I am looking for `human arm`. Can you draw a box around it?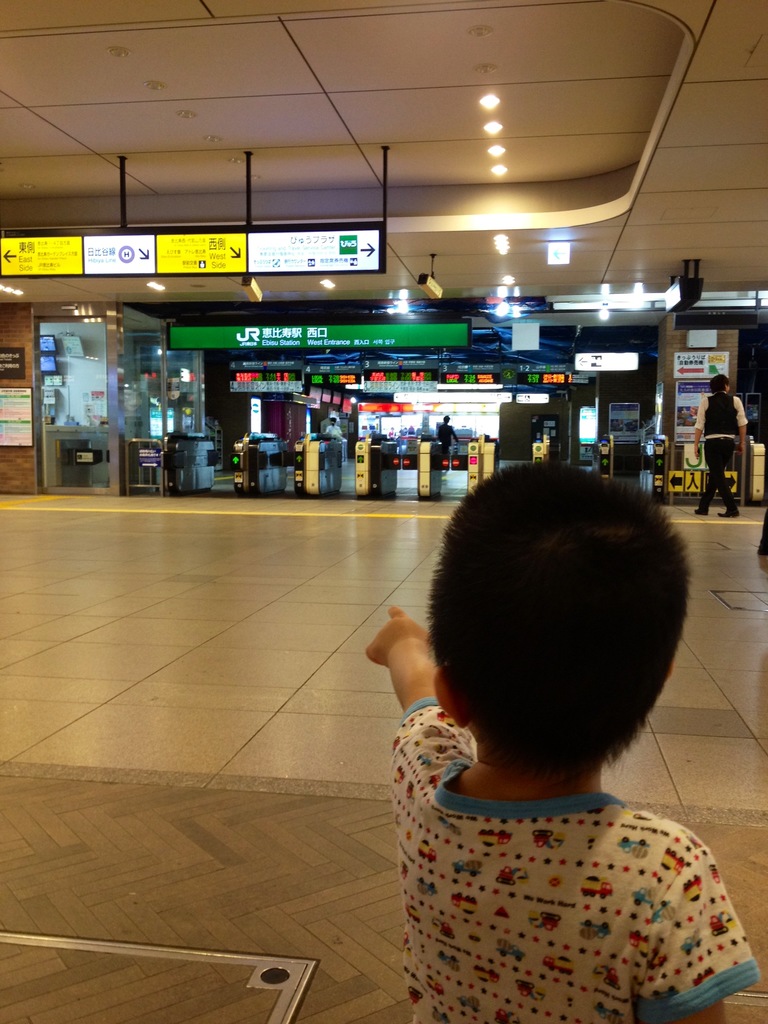
Sure, the bounding box is x1=688 y1=396 x2=708 y2=462.
